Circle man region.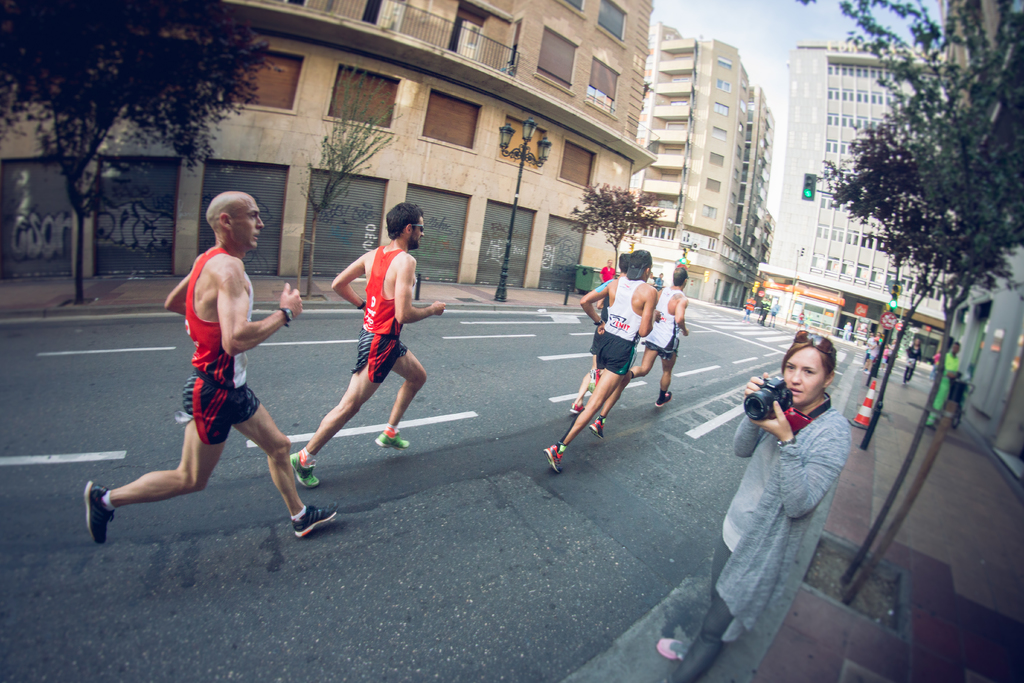
Region: left=544, top=248, right=656, bottom=472.
